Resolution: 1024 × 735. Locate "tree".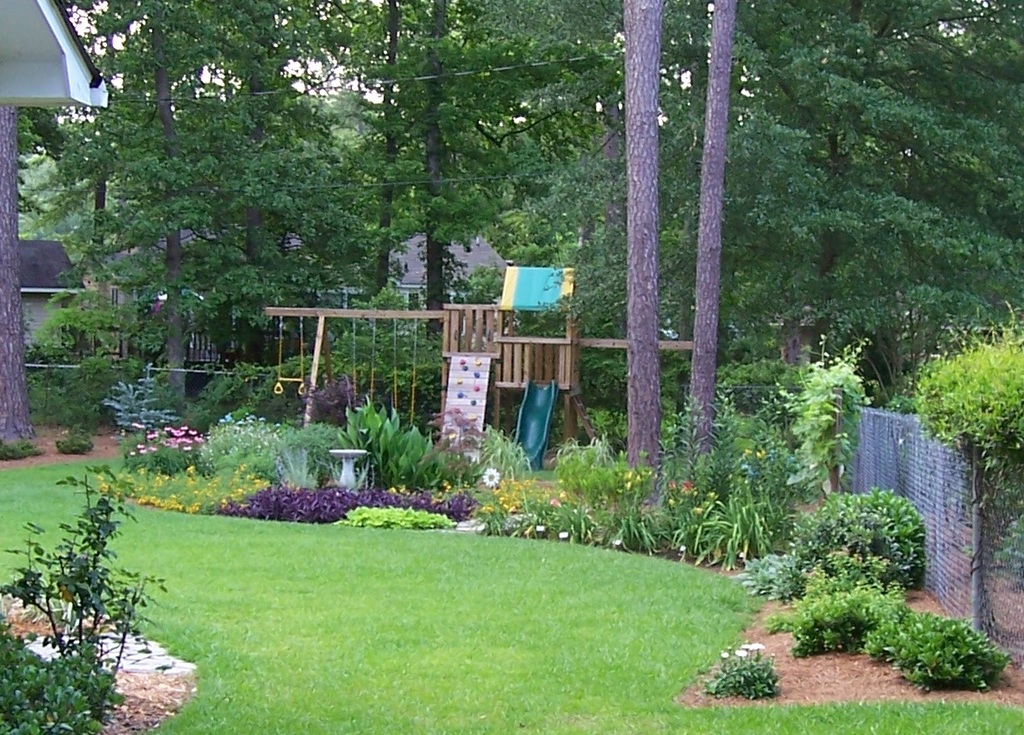
bbox=(30, 96, 345, 456).
